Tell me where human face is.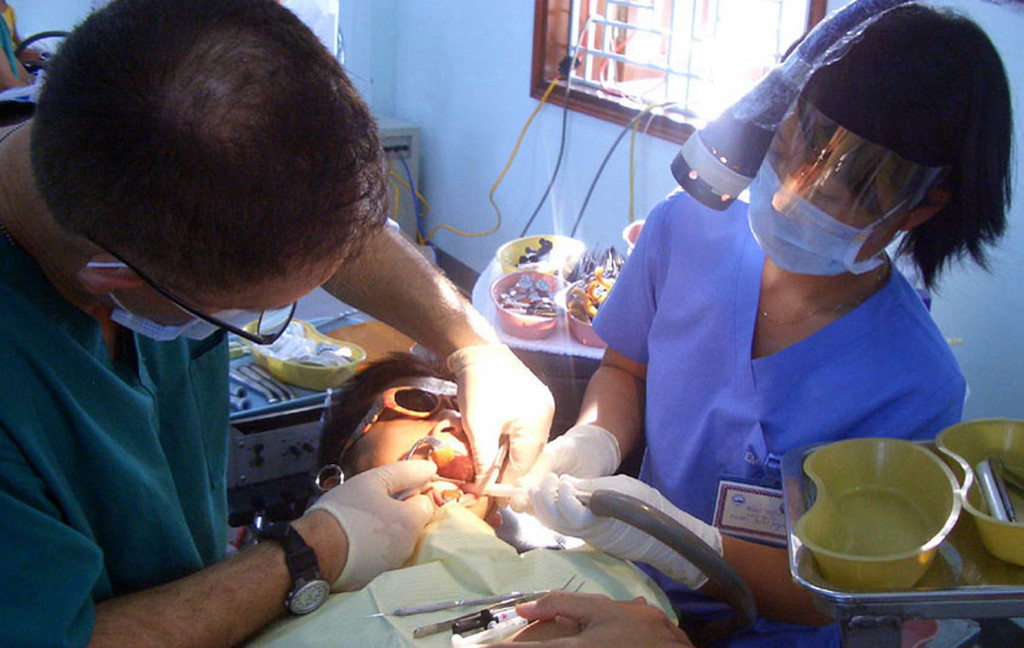
human face is at rect(350, 380, 474, 486).
